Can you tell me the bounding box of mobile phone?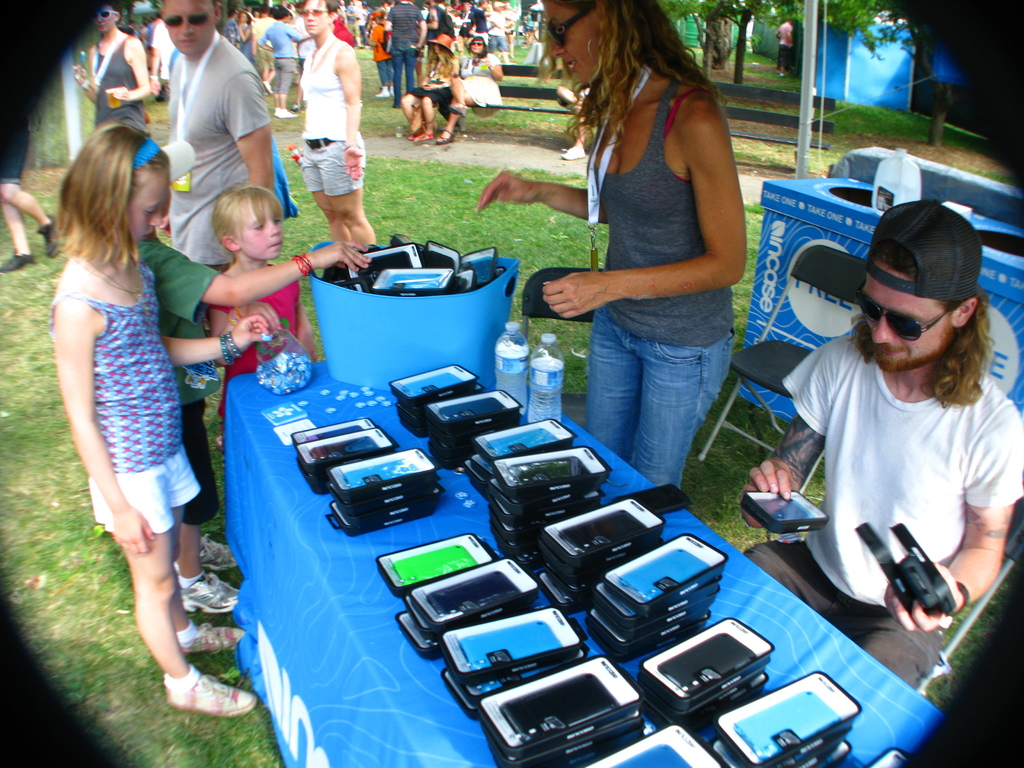
Rect(437, 399, 507, 421).
